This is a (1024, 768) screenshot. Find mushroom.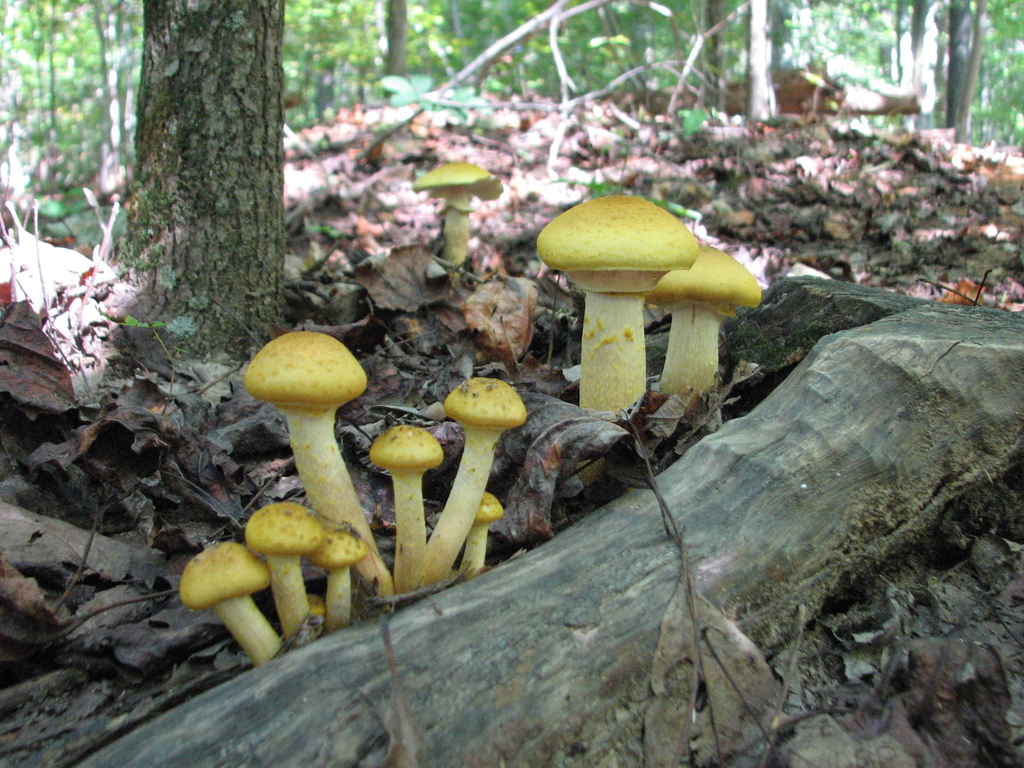
Bounding box: <bbox>643, 241, 763, 401</bbox>.
